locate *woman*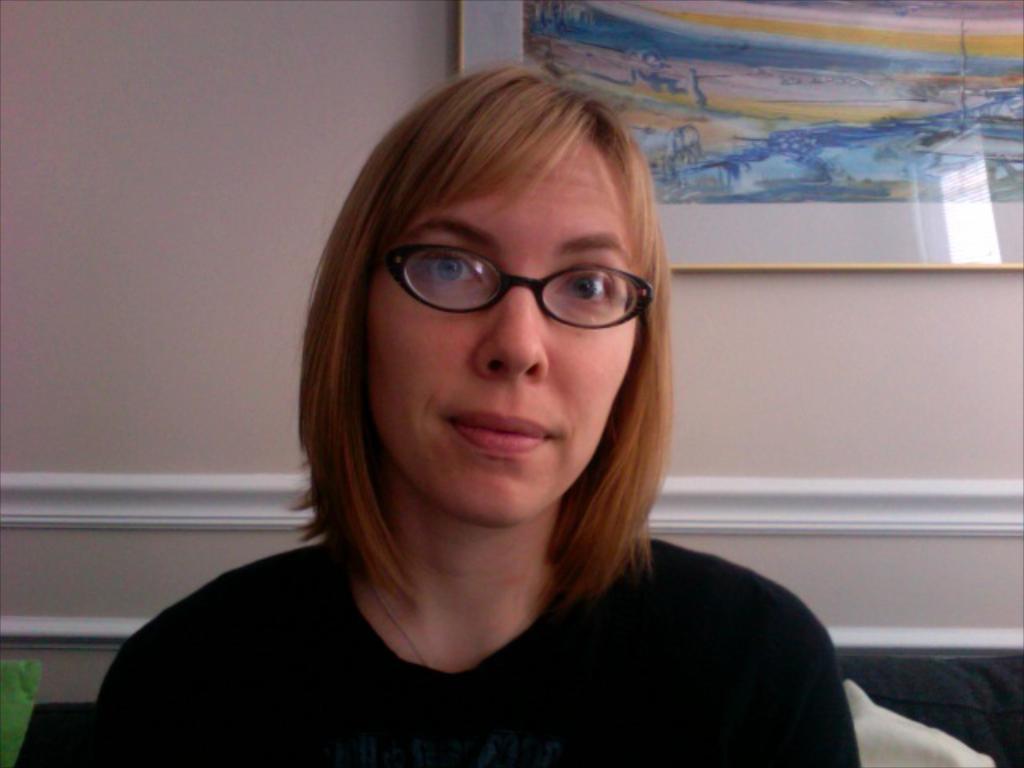
(left=74, top=58, right=861, bottom=766)
